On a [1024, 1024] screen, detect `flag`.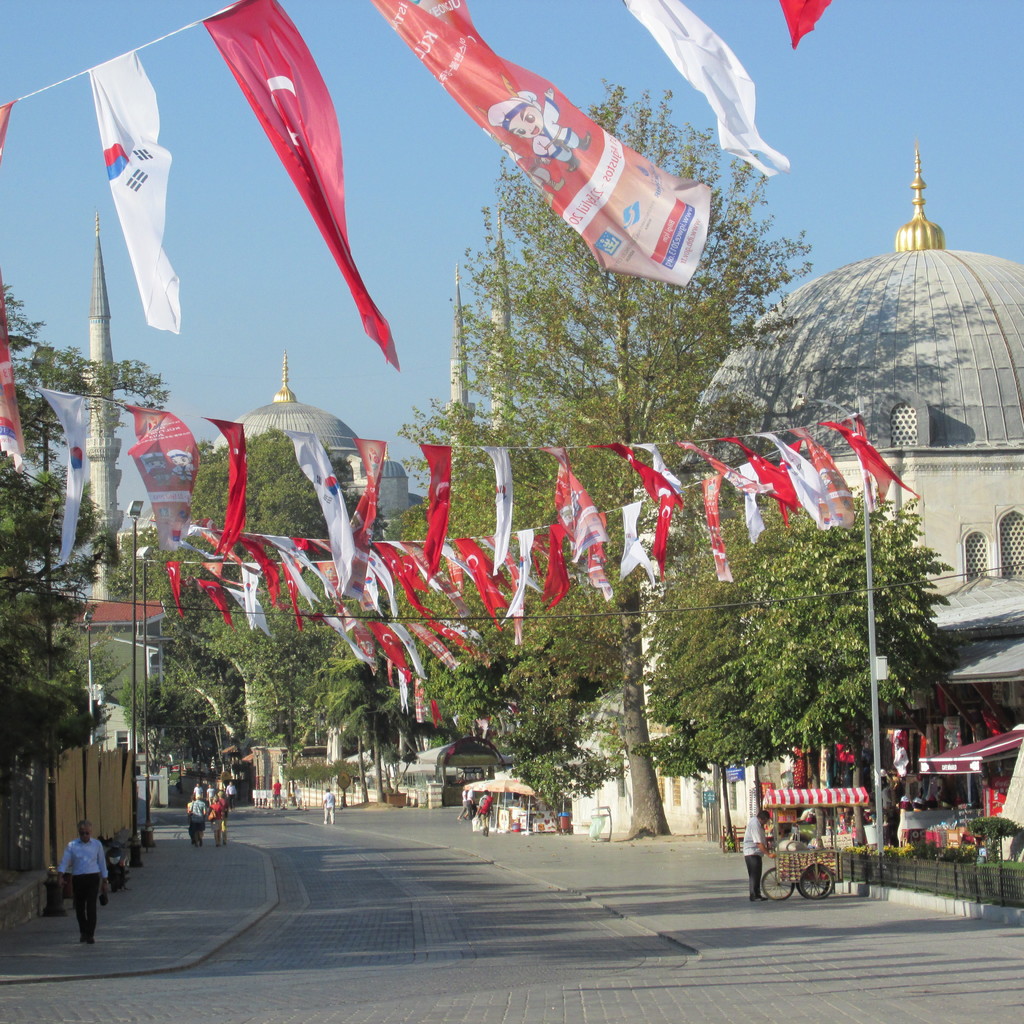
<region>87, 50, 183, 340</region>.
